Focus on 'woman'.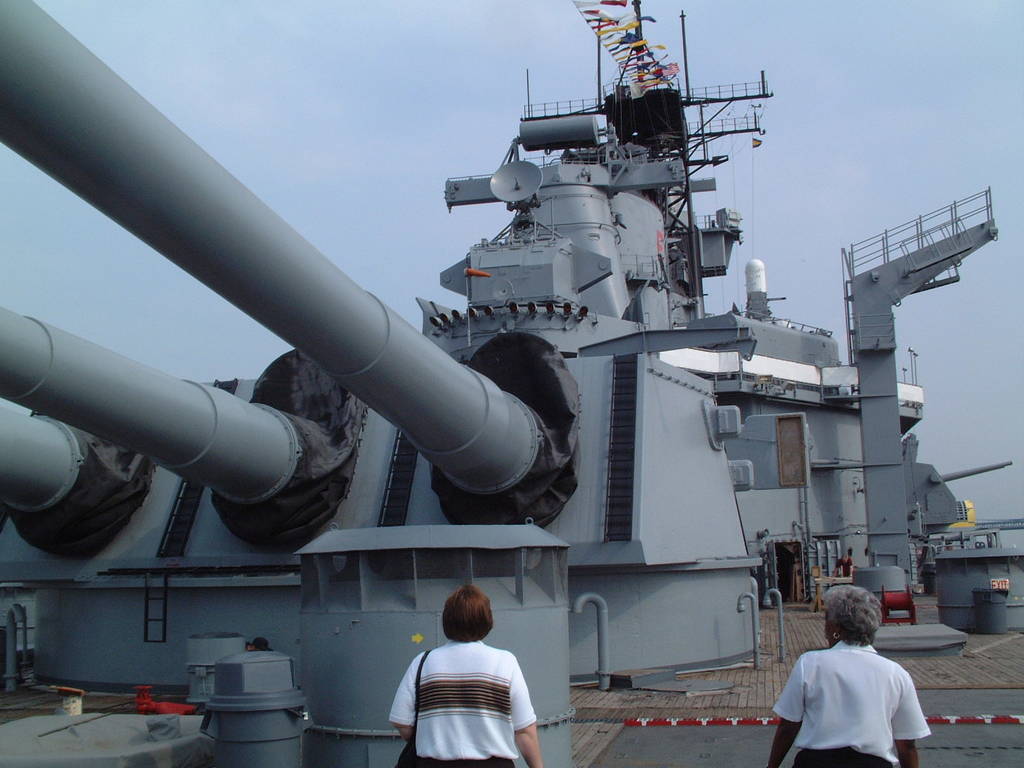
Focused at (753,585,935,767).
